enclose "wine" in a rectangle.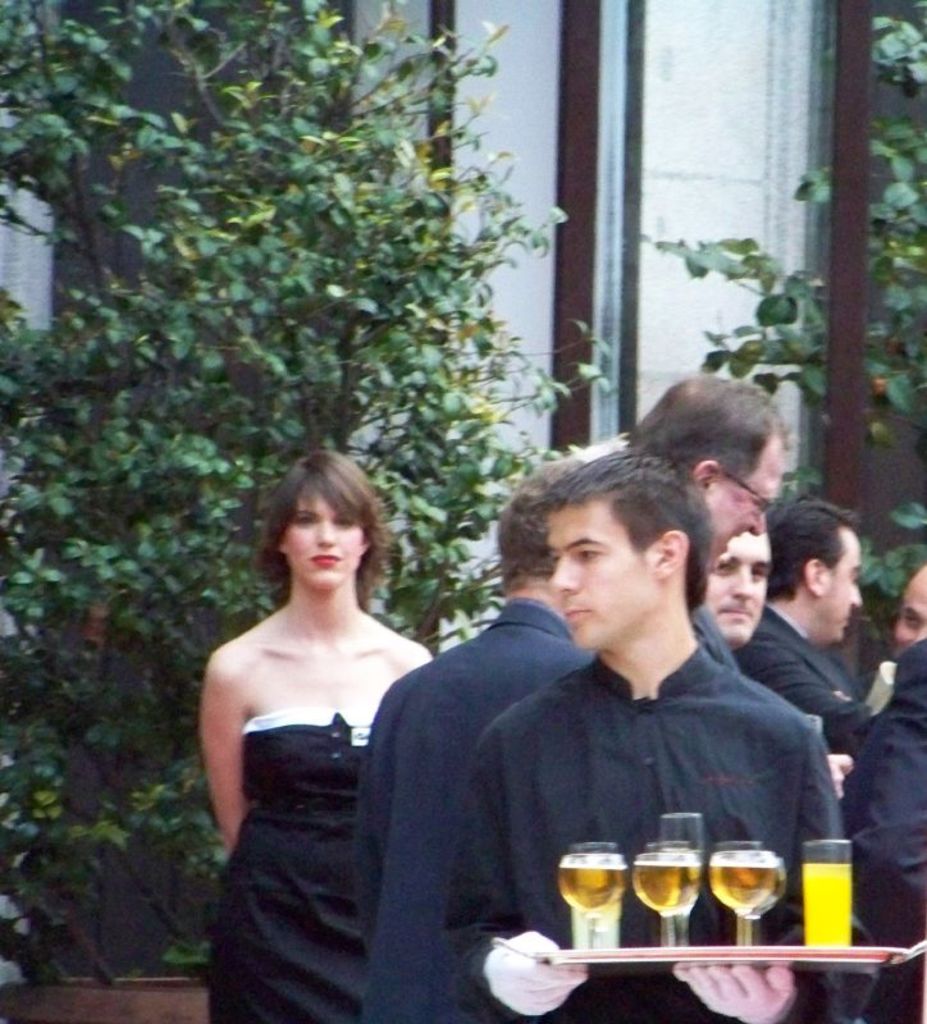
[x1=563, y1=856, x2=626, y2=910].
